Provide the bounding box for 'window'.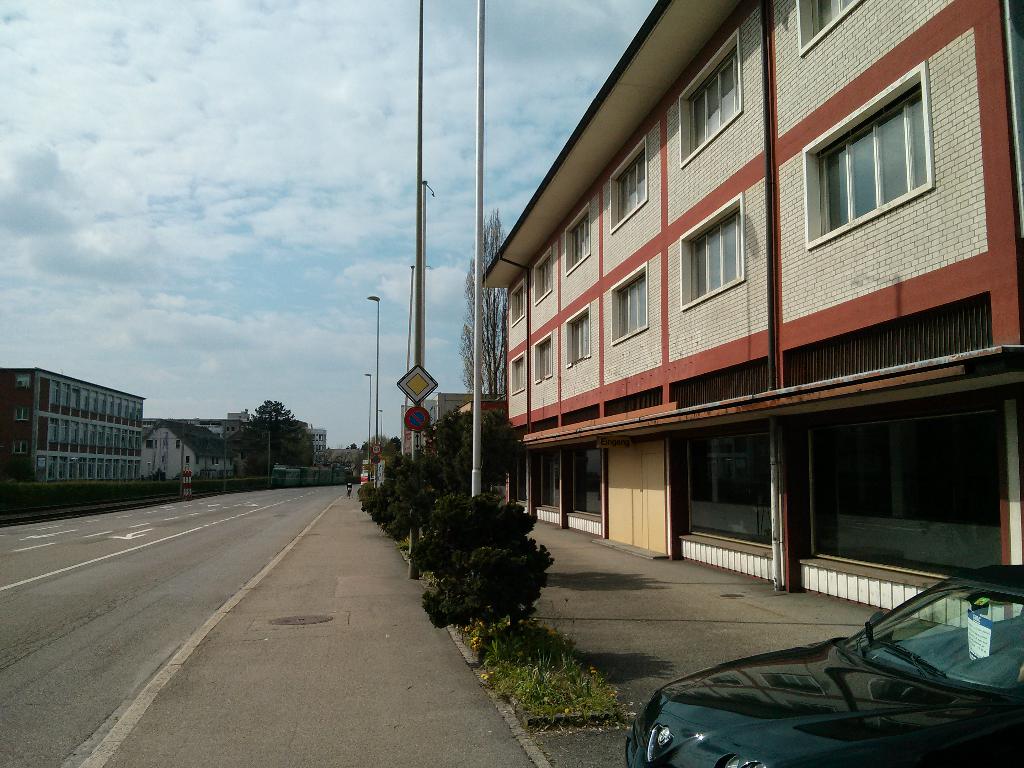
x1=610 y1=270 x2=646 y2=342.
